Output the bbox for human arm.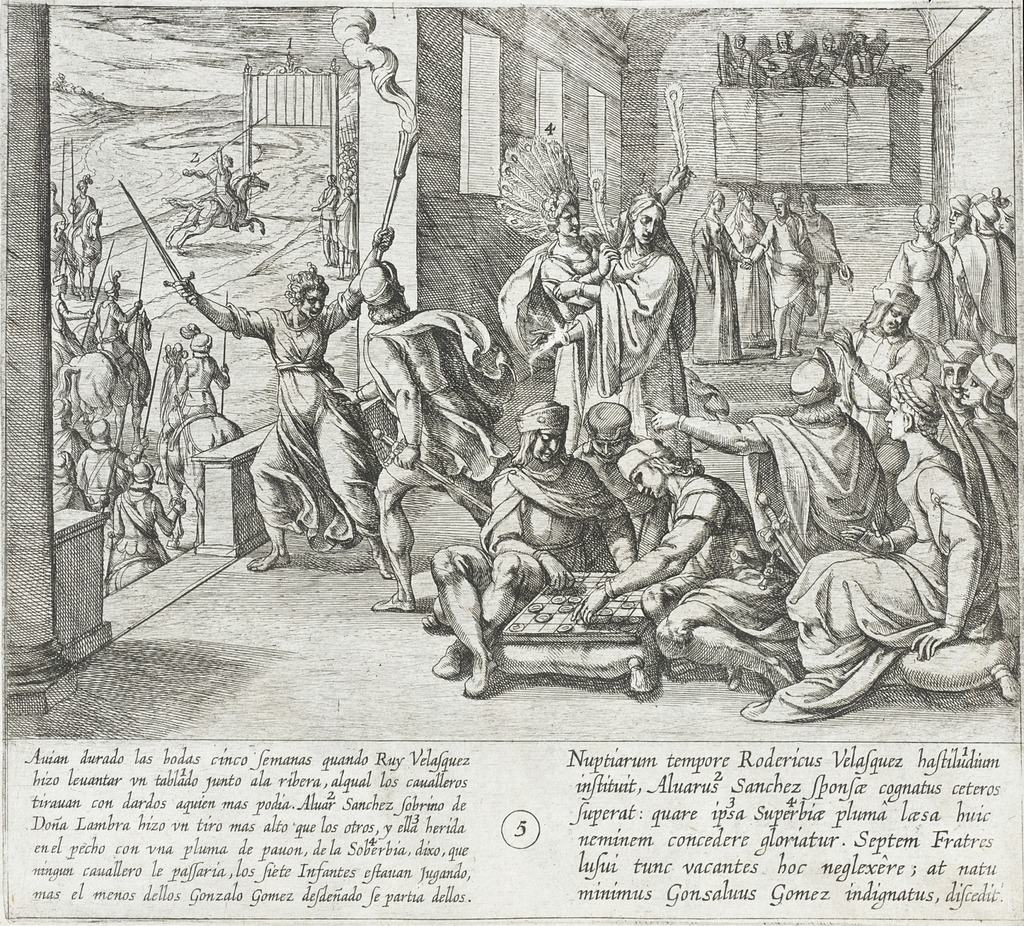
bbox=[741, 220, 776, 270].
